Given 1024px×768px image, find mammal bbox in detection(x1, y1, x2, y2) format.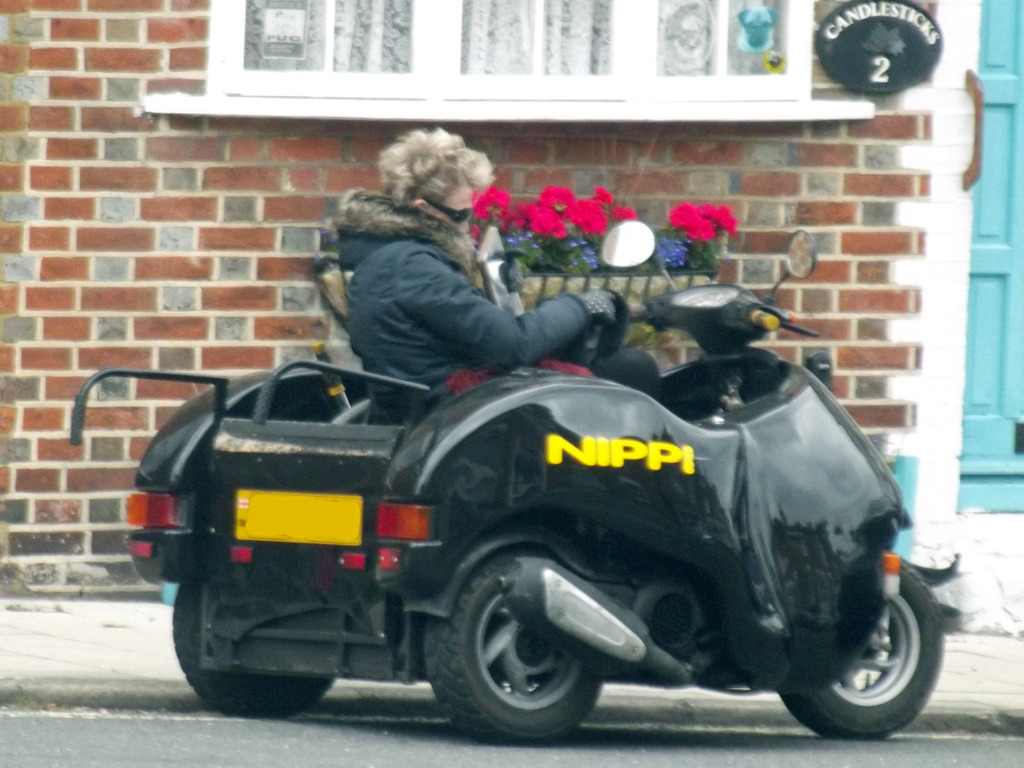
detection(336, 120, 620, 421).
